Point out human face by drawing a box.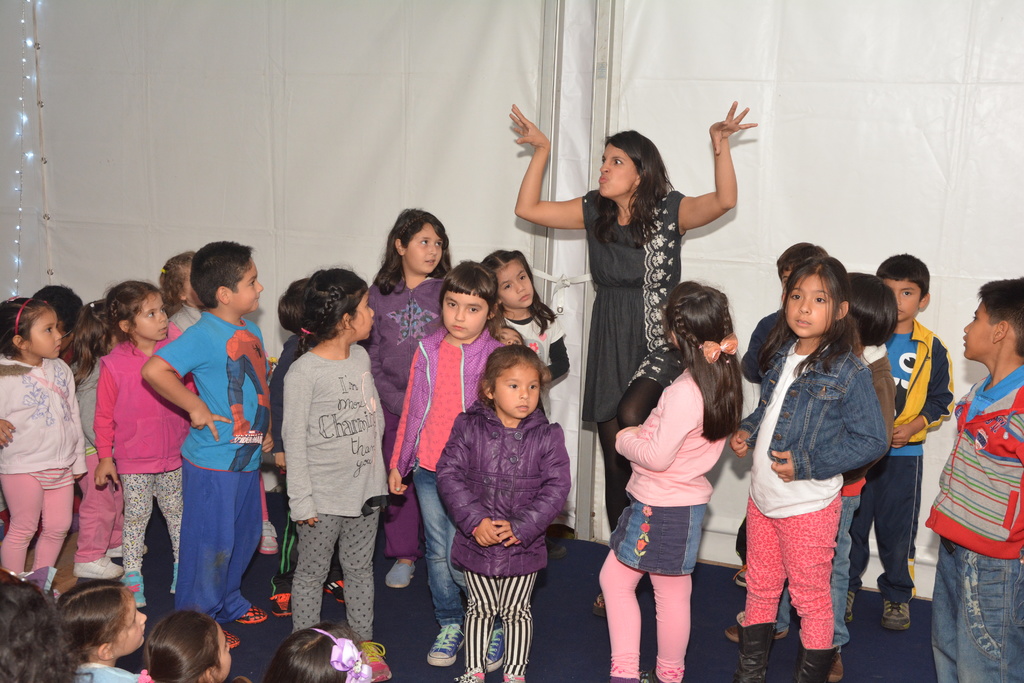
492 361 540 420.
